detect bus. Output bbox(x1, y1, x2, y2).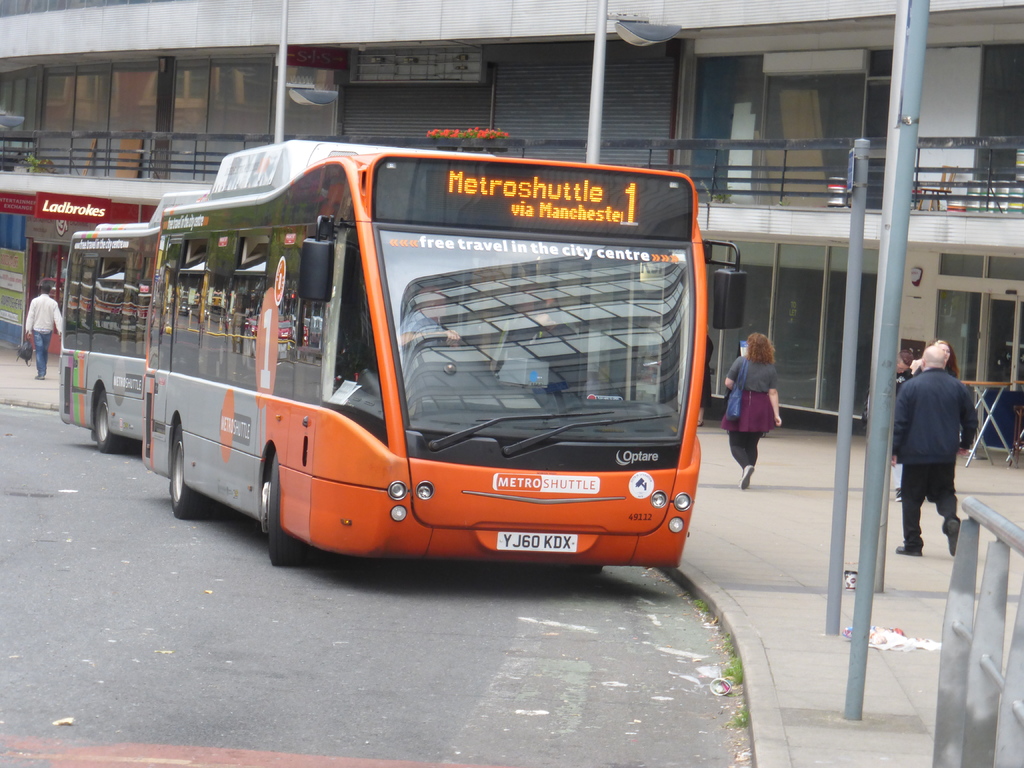
bbox(52, 186, 202, 457).
